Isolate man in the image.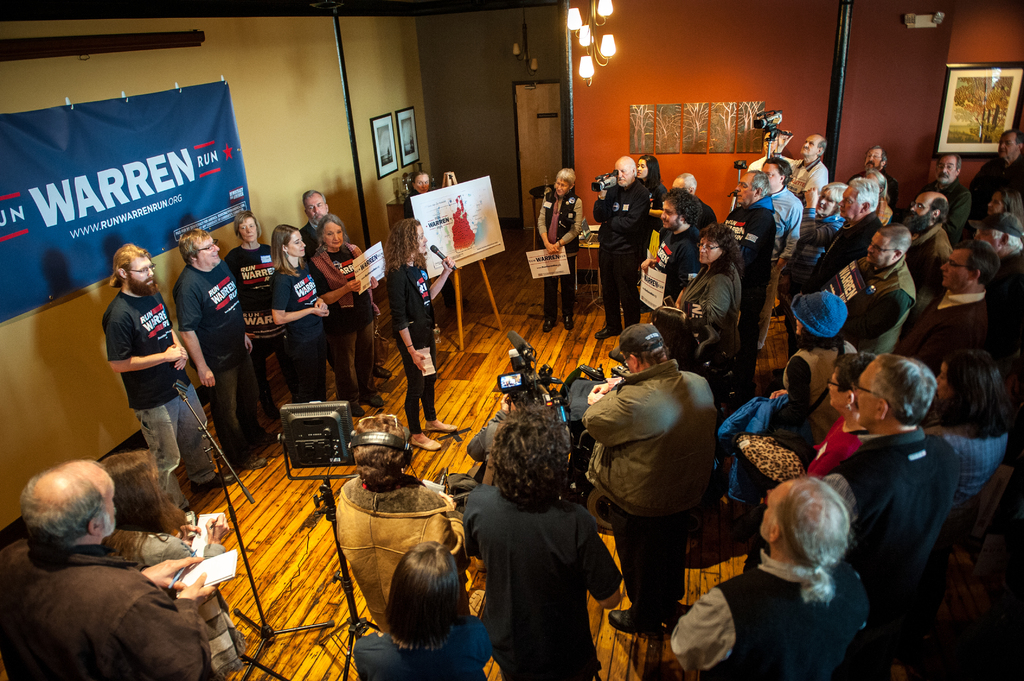
Isolated region: locate(905, 188, 956, 289).
